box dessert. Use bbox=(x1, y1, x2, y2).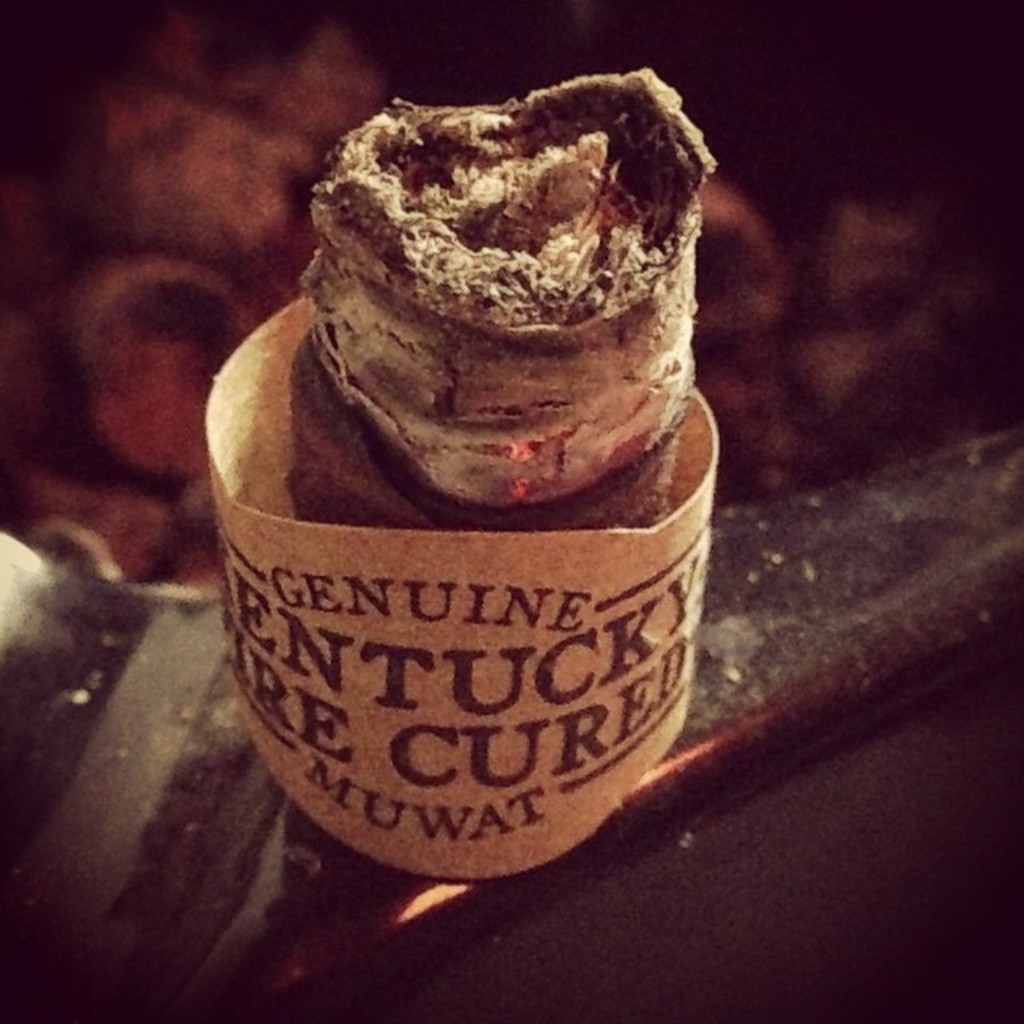
bbox=(714, 358, 816, 488).
